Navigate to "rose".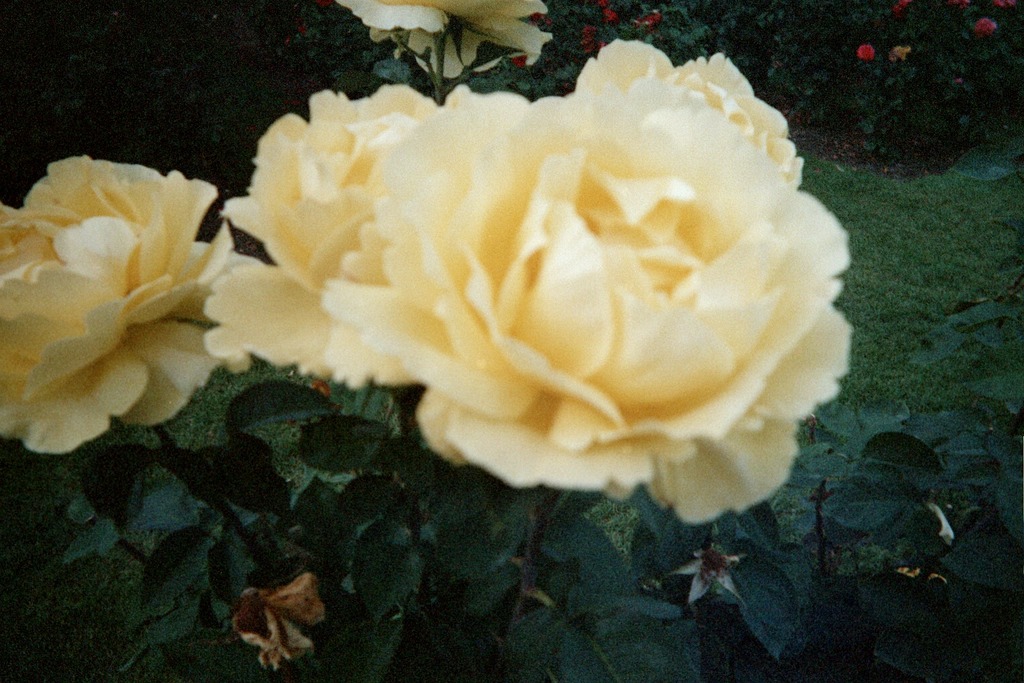
Navigation target: {"left": 568, "top": 38, "right": 803, "bottom": 188}.
